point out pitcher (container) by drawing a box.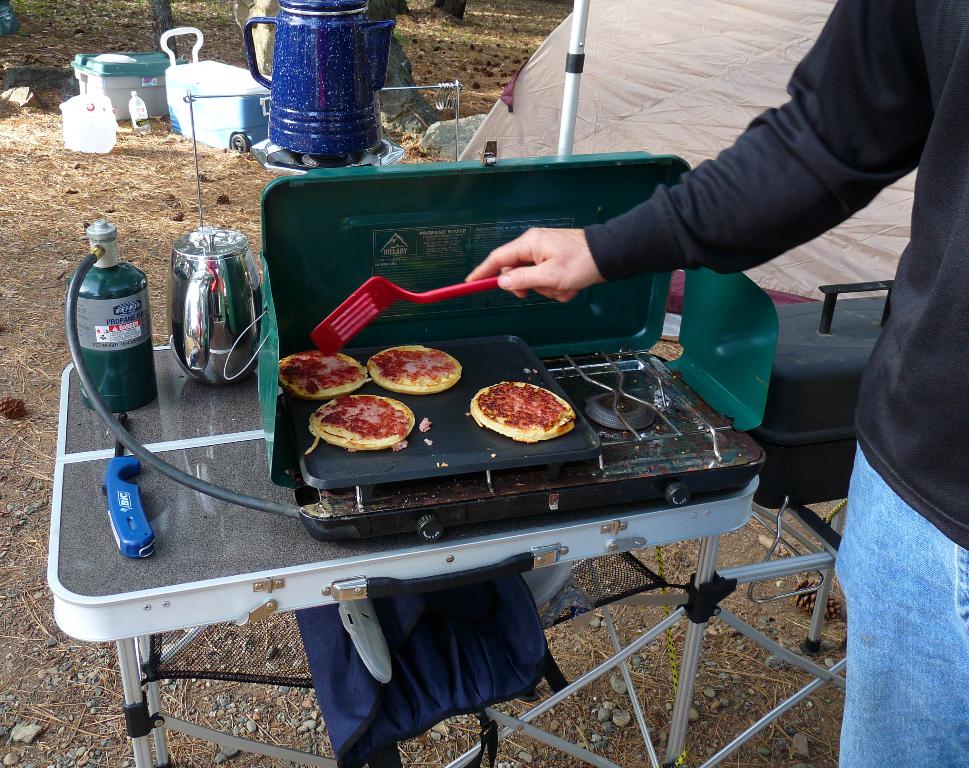
left=248, top=1, right=384, bottom=149.
